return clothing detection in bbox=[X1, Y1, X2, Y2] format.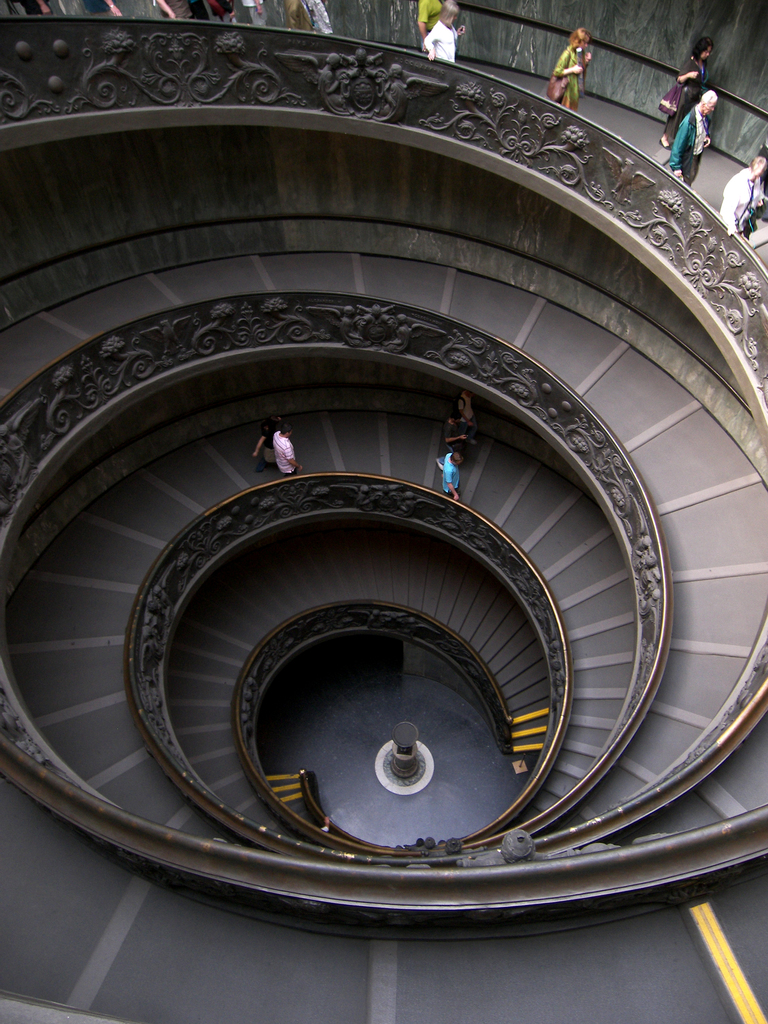
bbox=[442, 452, 460, 502].
